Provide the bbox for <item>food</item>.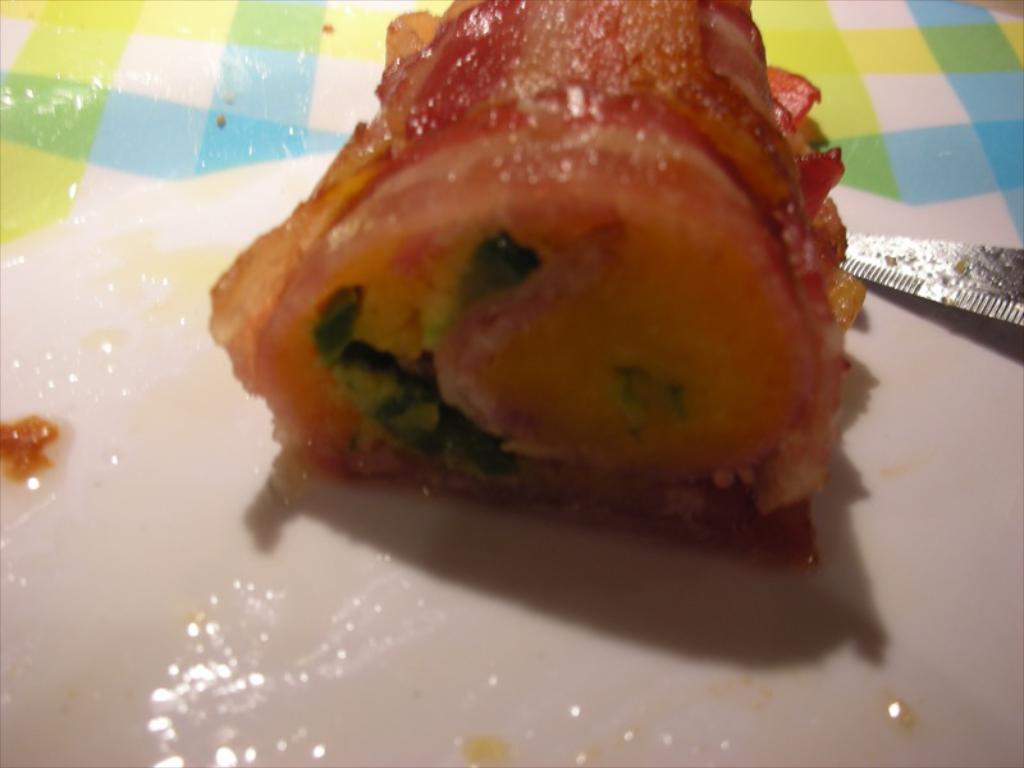
[206,0,873,575].
